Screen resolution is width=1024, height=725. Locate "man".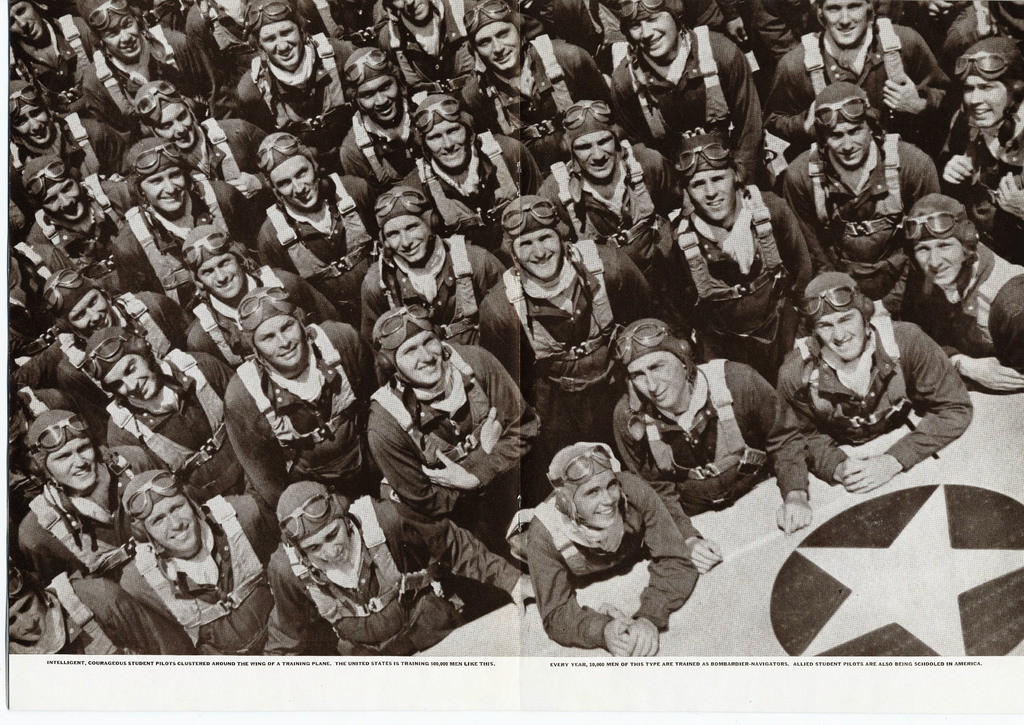
crop(772, 272, 978, 494).
